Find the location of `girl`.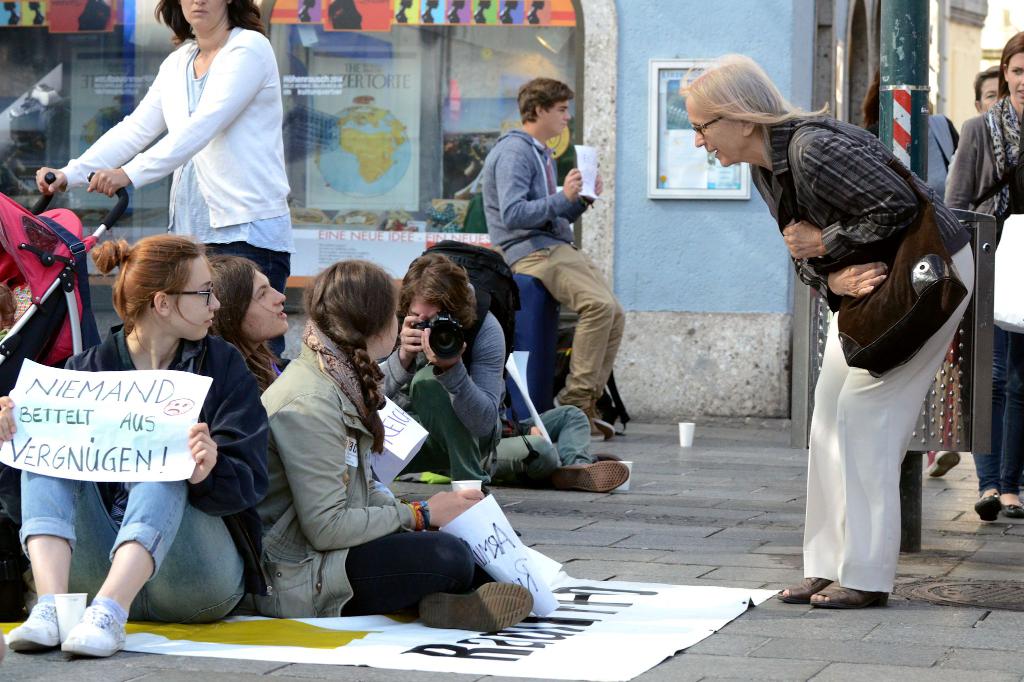
Location: rect(243, 257, 535, 634).
